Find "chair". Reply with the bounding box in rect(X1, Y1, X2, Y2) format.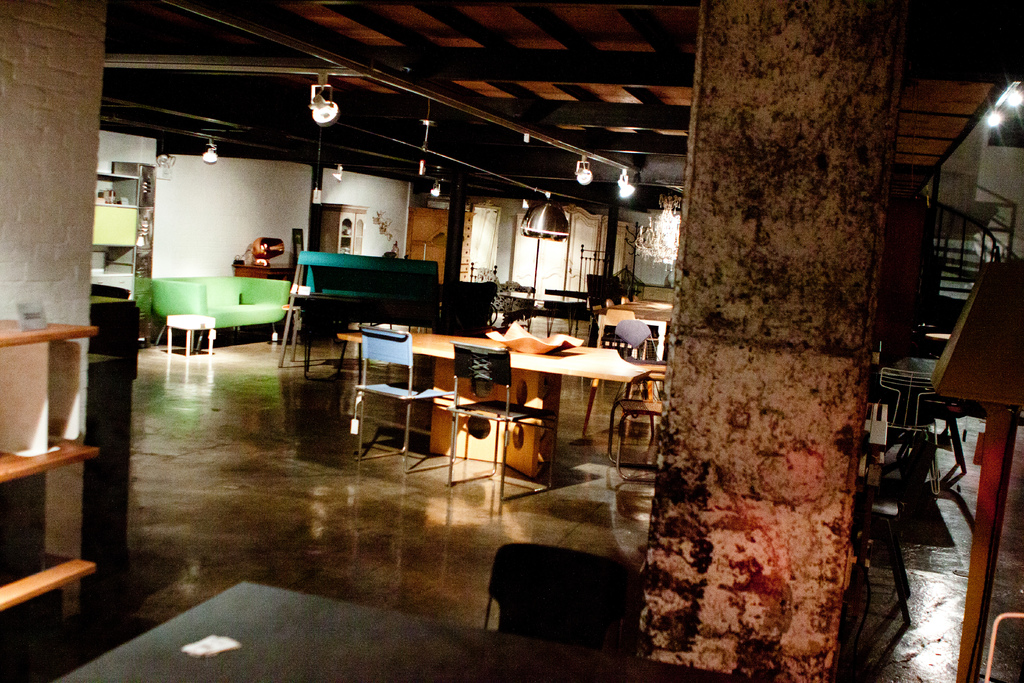
rect(445, 345, 560, 503).
